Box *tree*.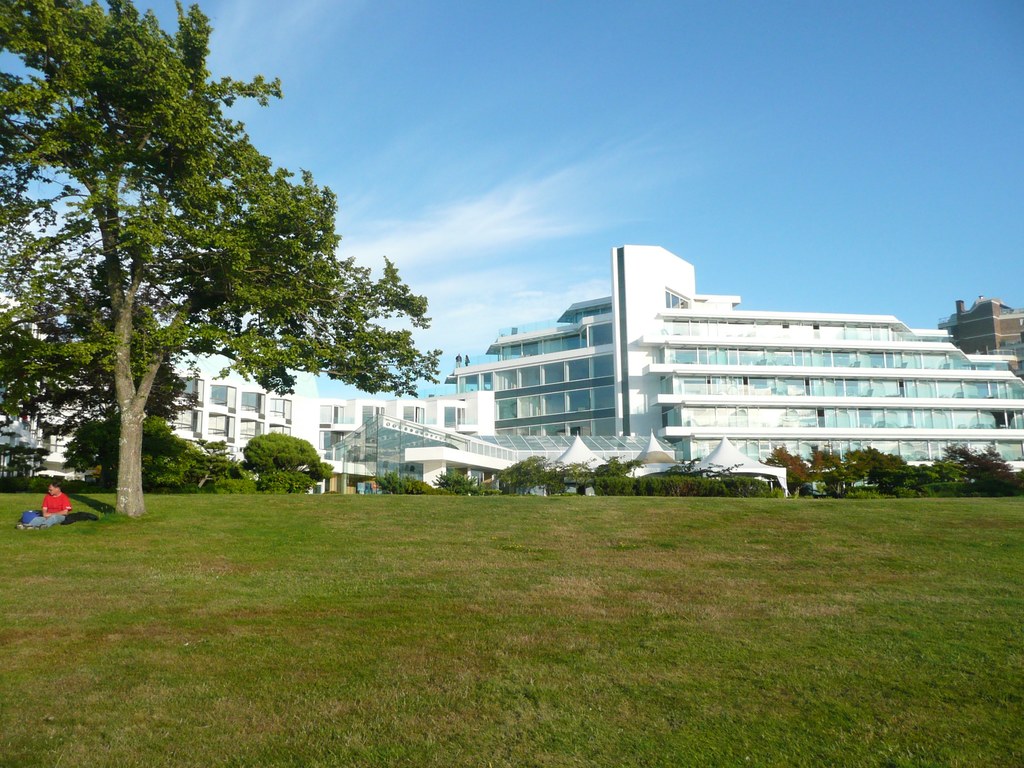
[x1=147, y1=360, x2=195, y2=433].
